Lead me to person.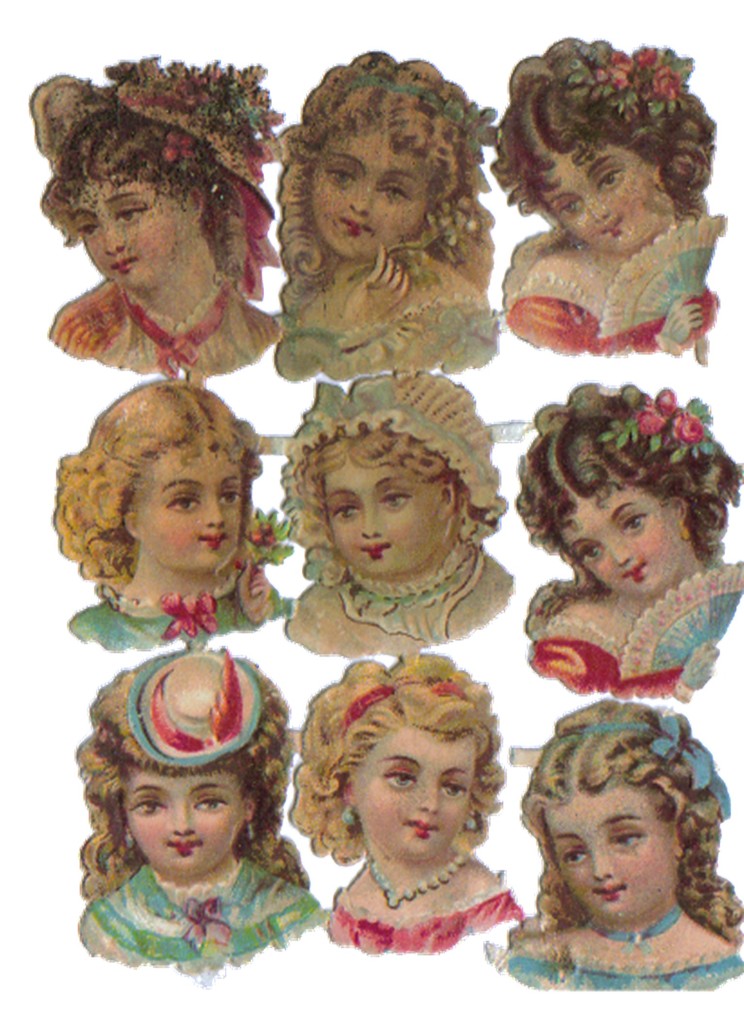
Lead to (x1=53, y1=370, x2=294, y2=659).
